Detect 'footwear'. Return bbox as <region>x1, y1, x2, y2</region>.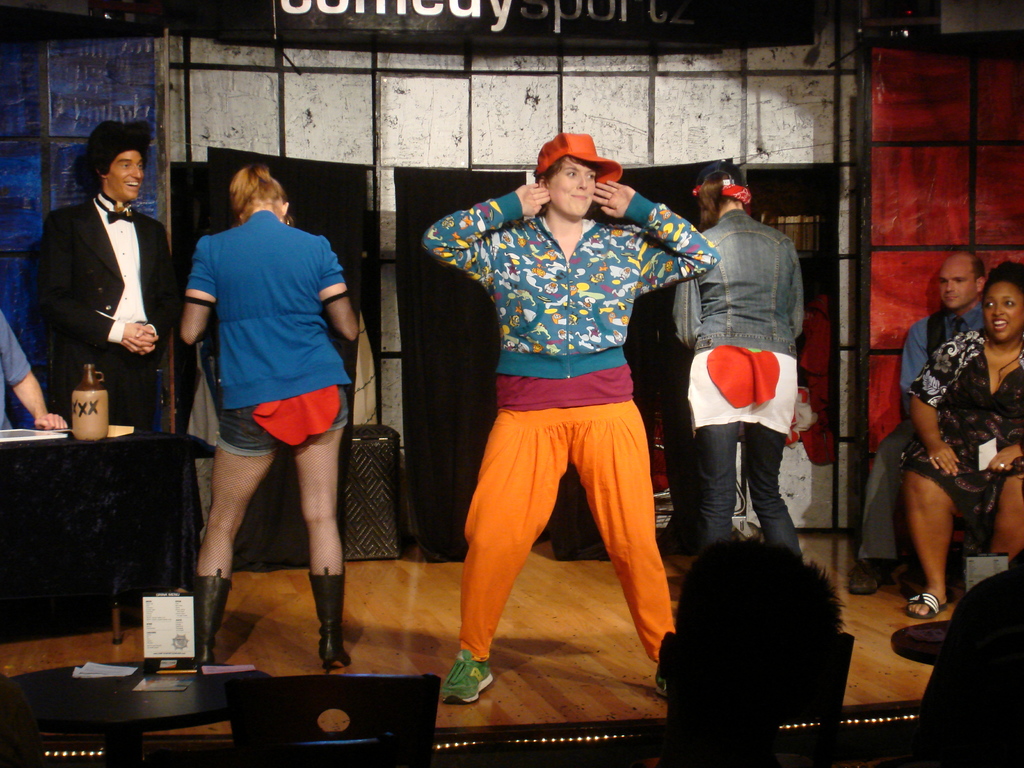
<region>655, 669, 667, 700</region>.
